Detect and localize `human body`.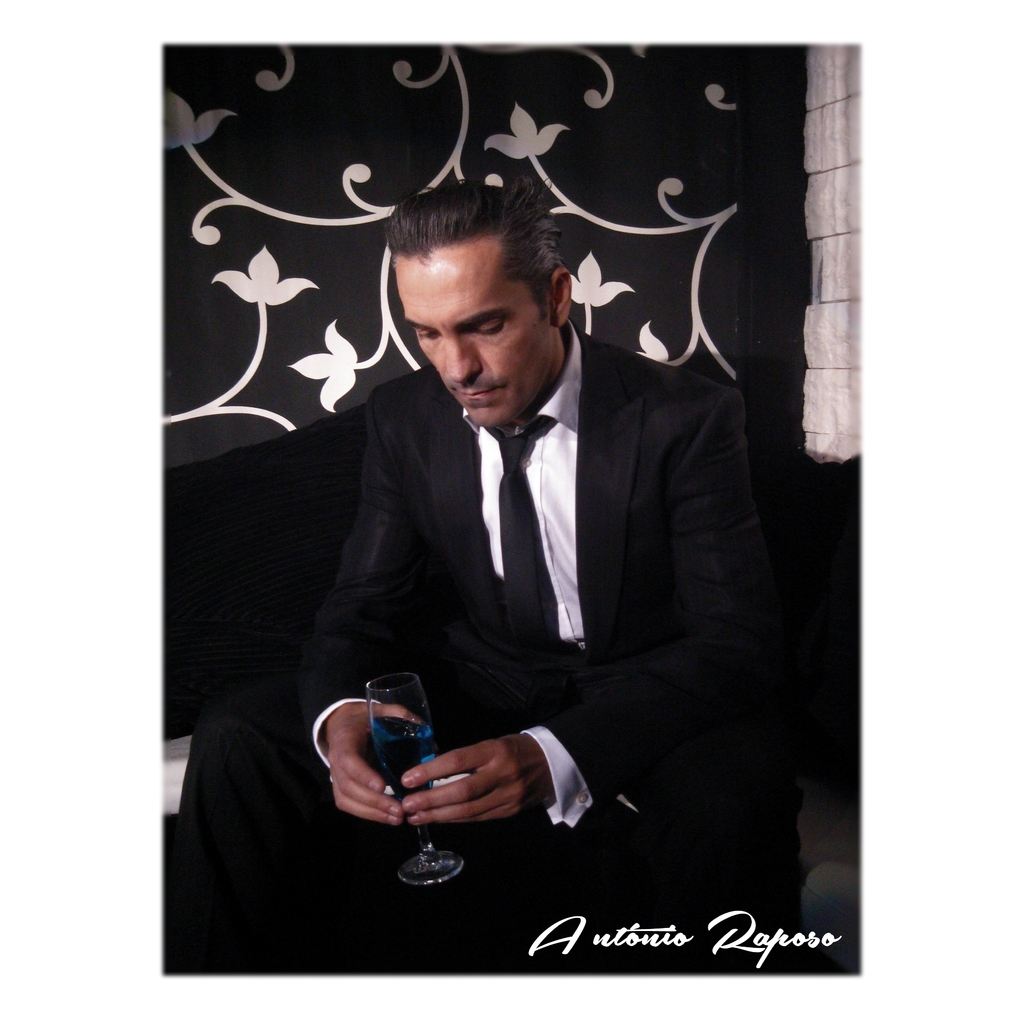
Localized at (214,364,841,1011).
